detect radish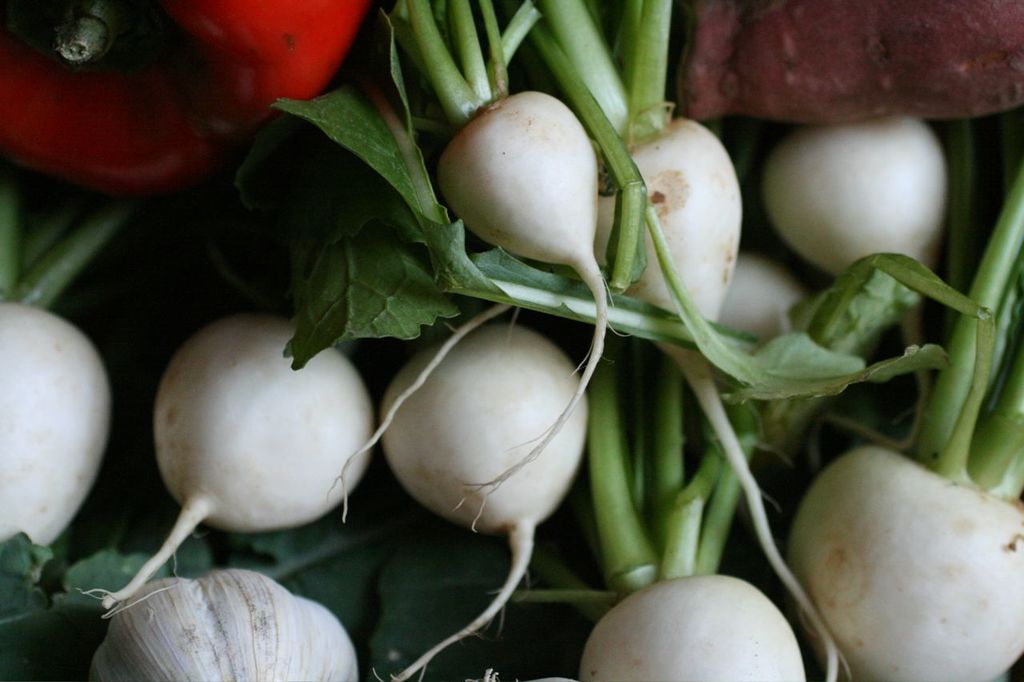
x1=89 y1=303 x2=375 y2=606
